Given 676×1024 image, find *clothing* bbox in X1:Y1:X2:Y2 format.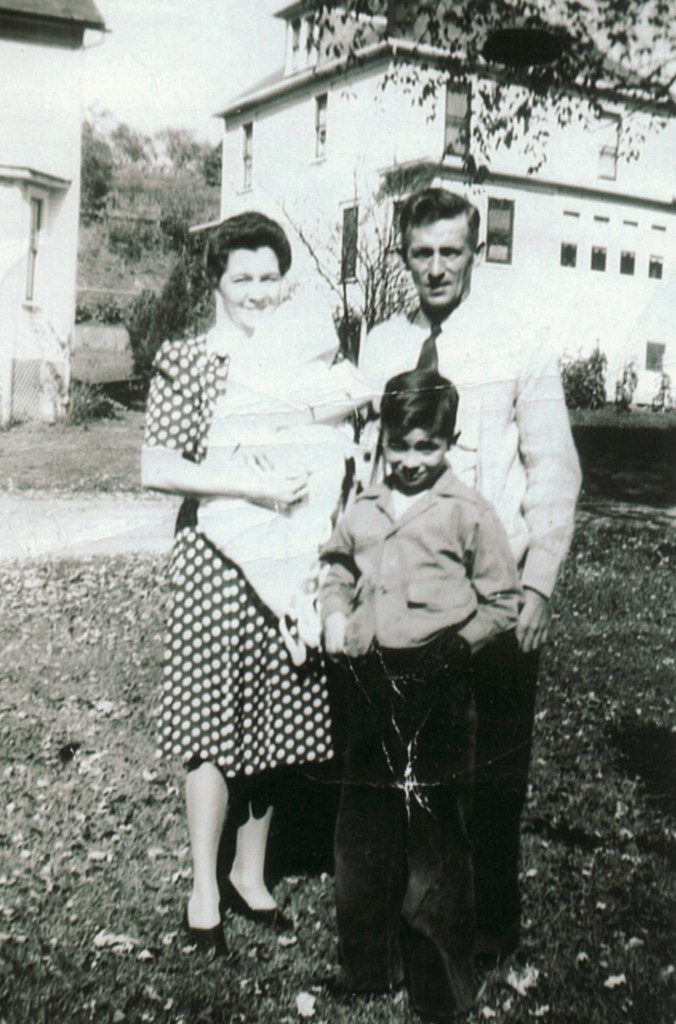
355:290:579:956.
